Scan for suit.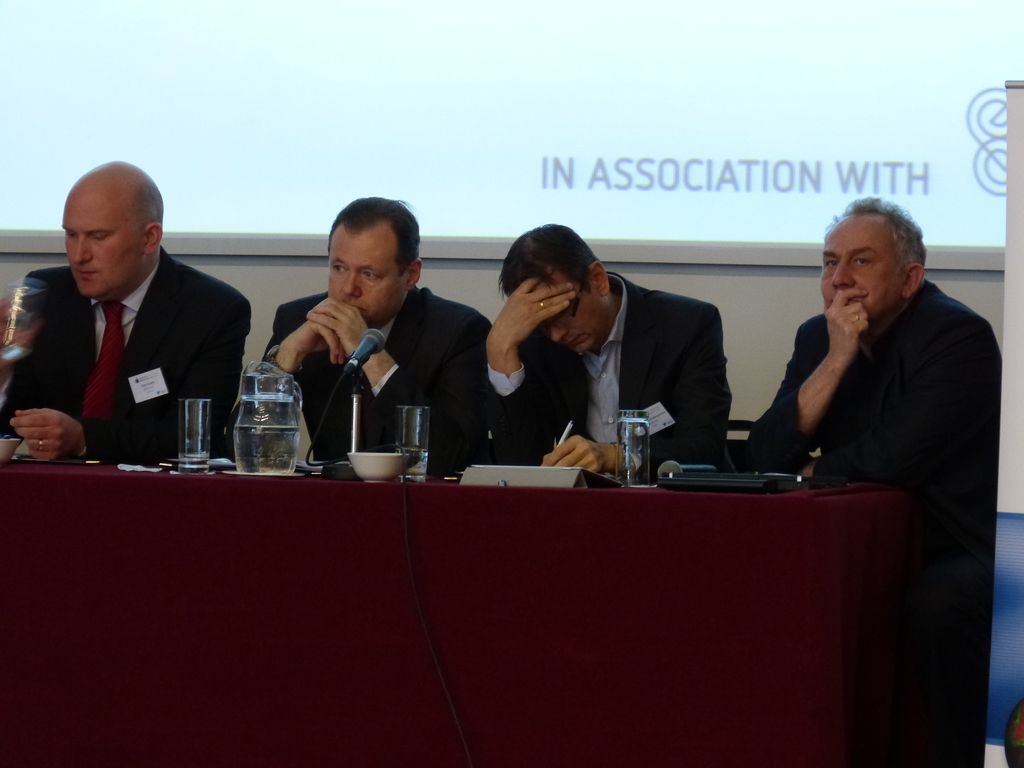
Scan result: BBox(12, 216, 253, 461).
